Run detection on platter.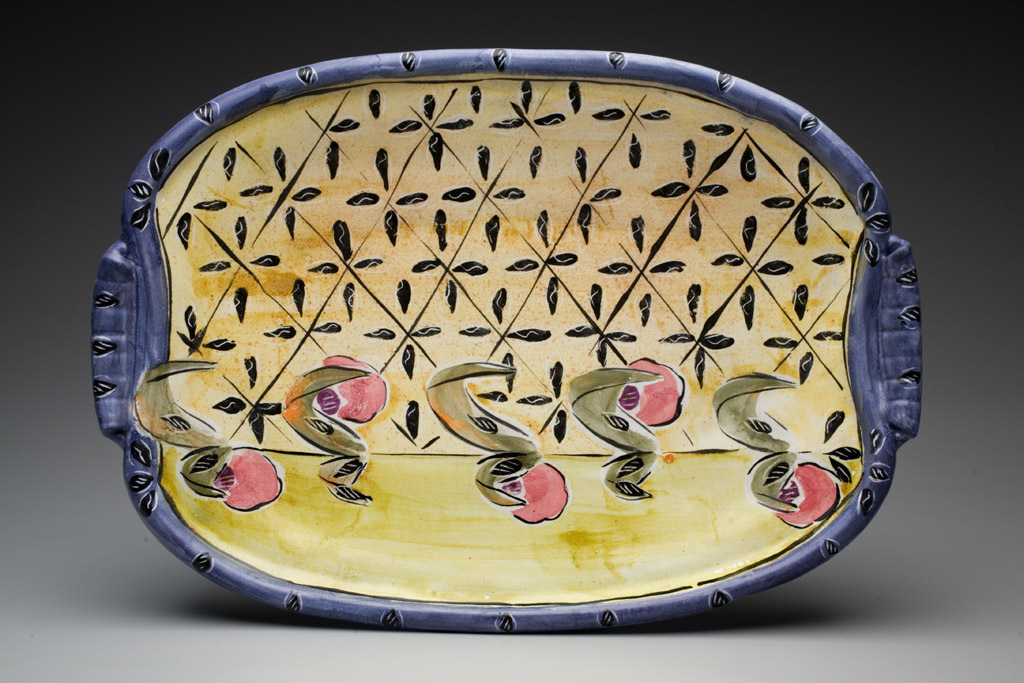
Result: l=91, t=48, r=920, b=638.
